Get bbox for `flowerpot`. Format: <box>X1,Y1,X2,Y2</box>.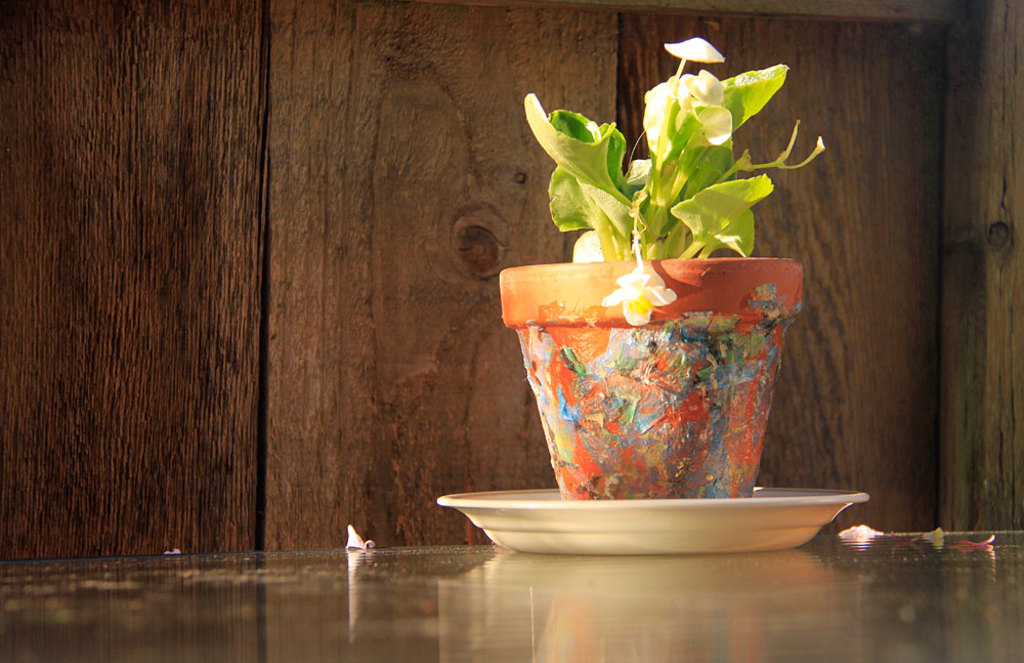
<box>517,252,798,522</box>.
